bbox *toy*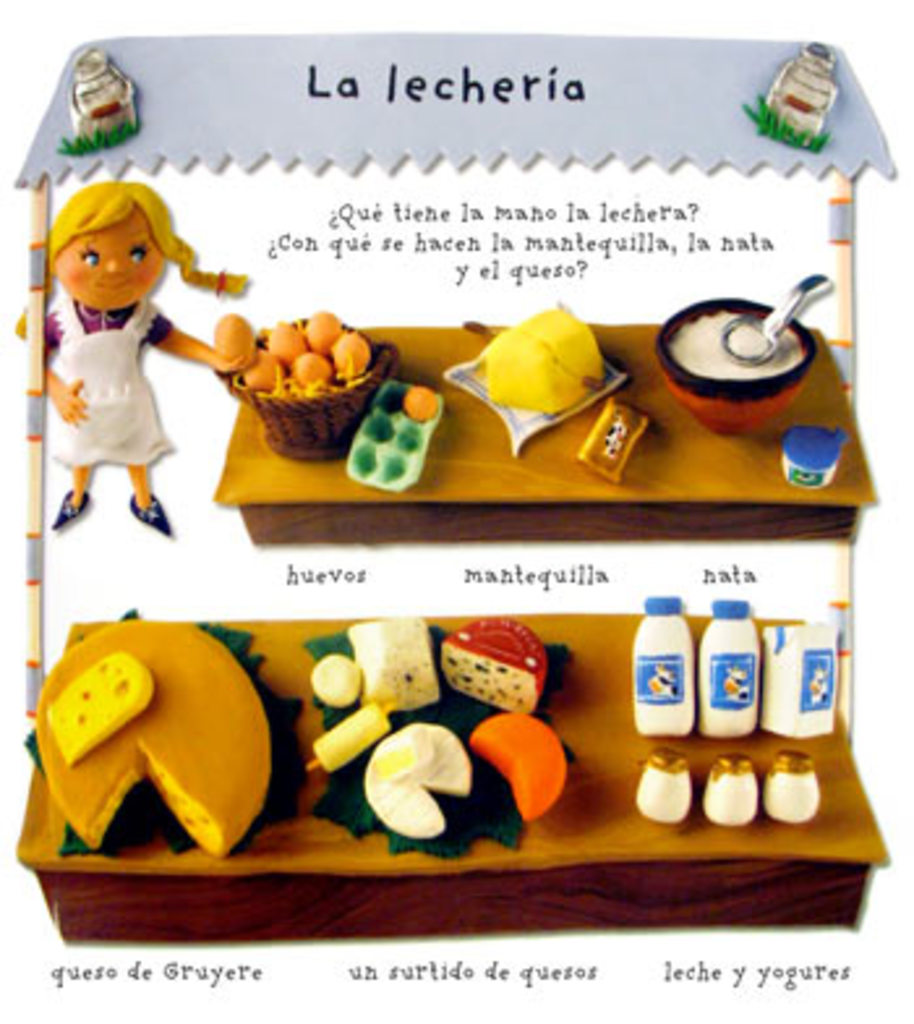
<region>632, 742, 692, 823</region>
